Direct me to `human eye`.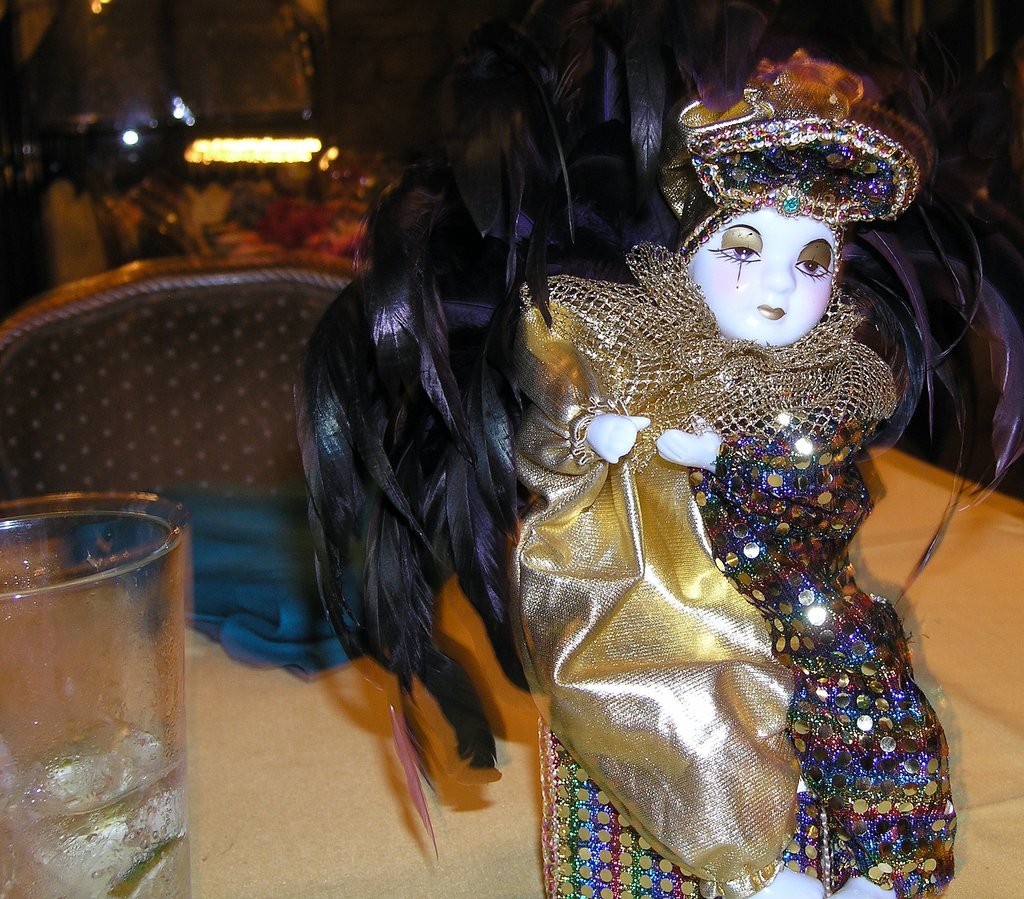
Direction: select_region(709, 222, 763, 267).
